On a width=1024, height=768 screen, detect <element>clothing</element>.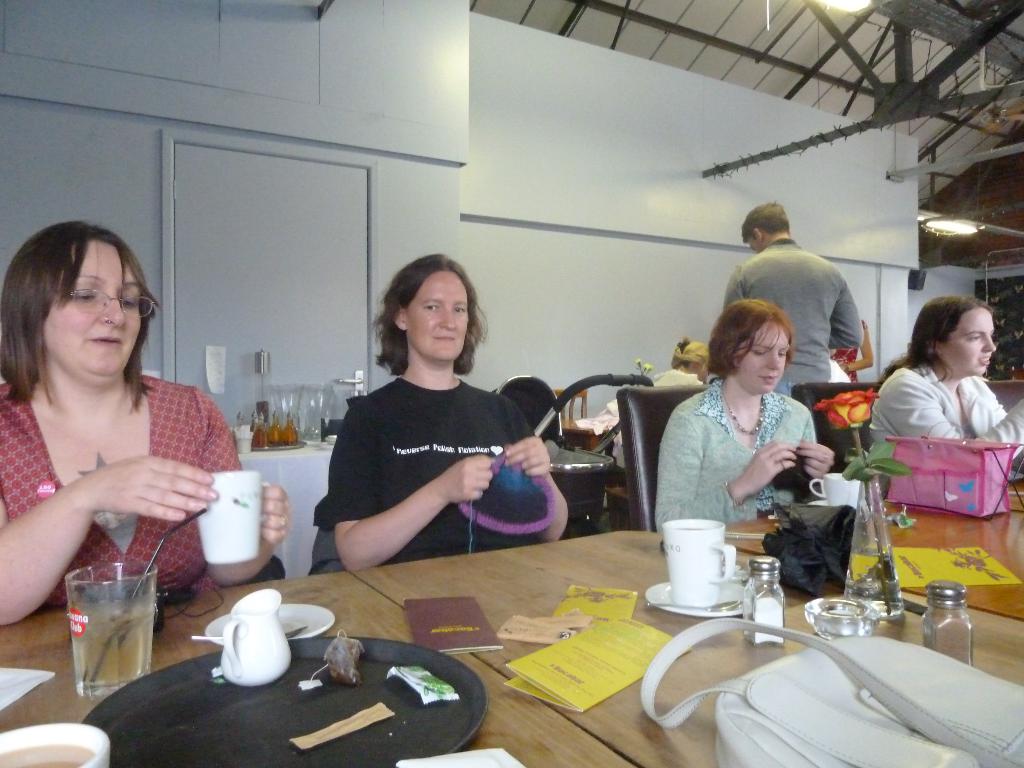
(x1=715, y1=236, x2=866, y2=397).
